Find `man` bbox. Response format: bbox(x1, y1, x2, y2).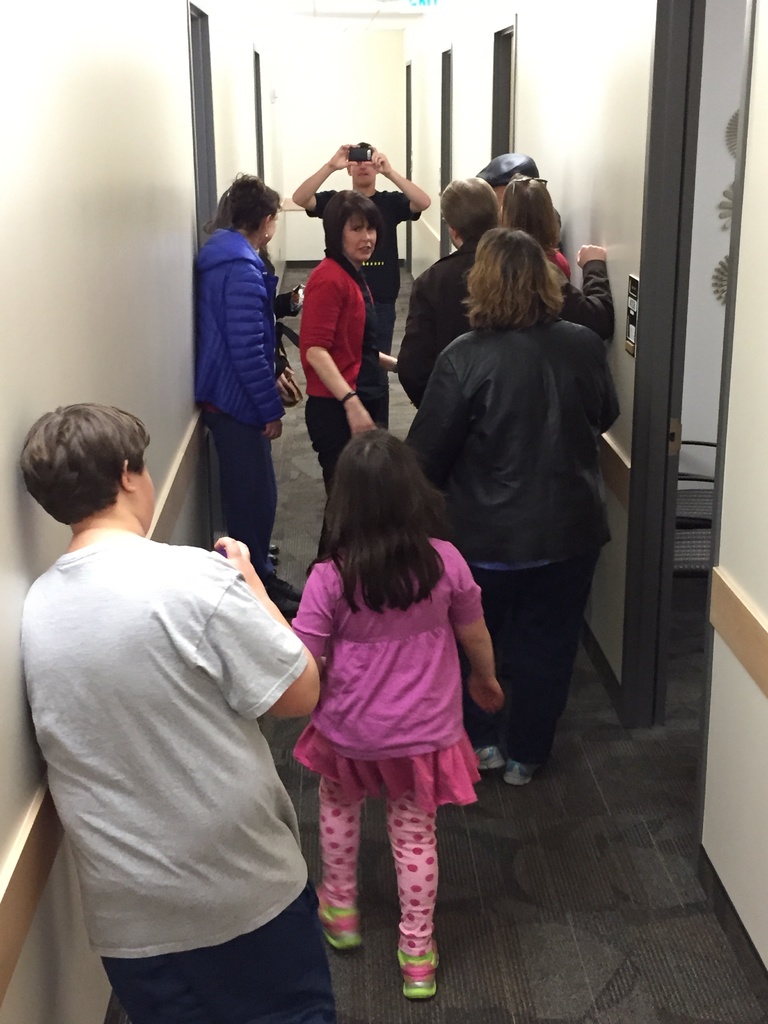
bbox(8, 401, 329, 1023).
